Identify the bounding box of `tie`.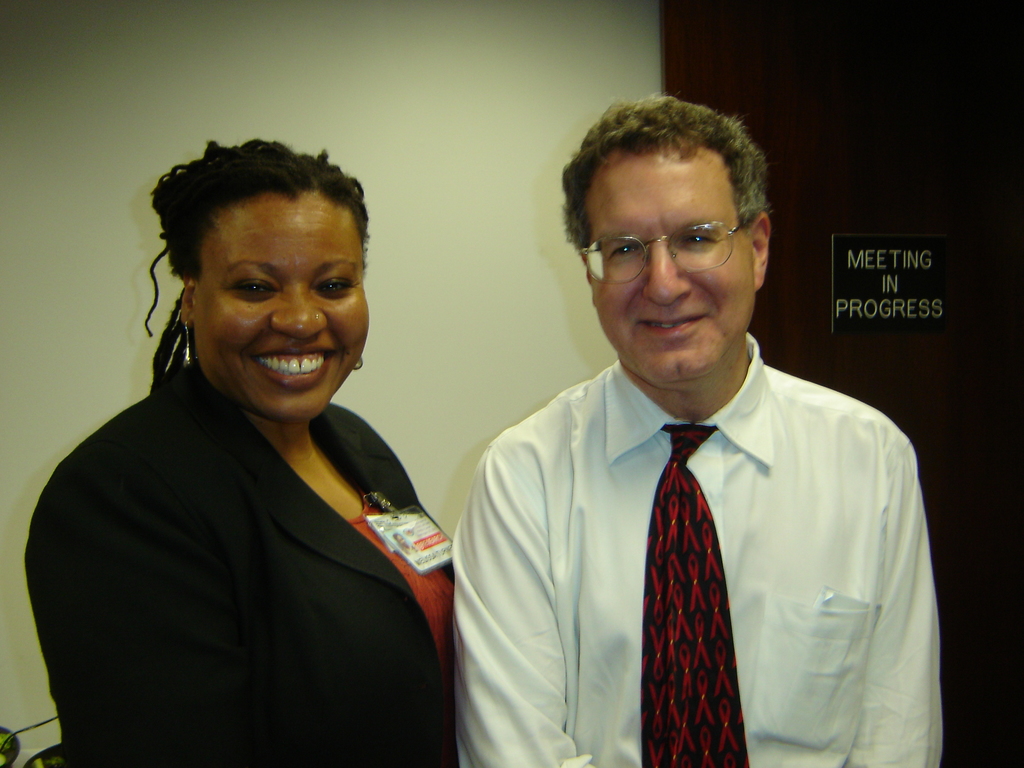
{"left": 637, "top": 419, "right": 749, "bottom": 767}.
